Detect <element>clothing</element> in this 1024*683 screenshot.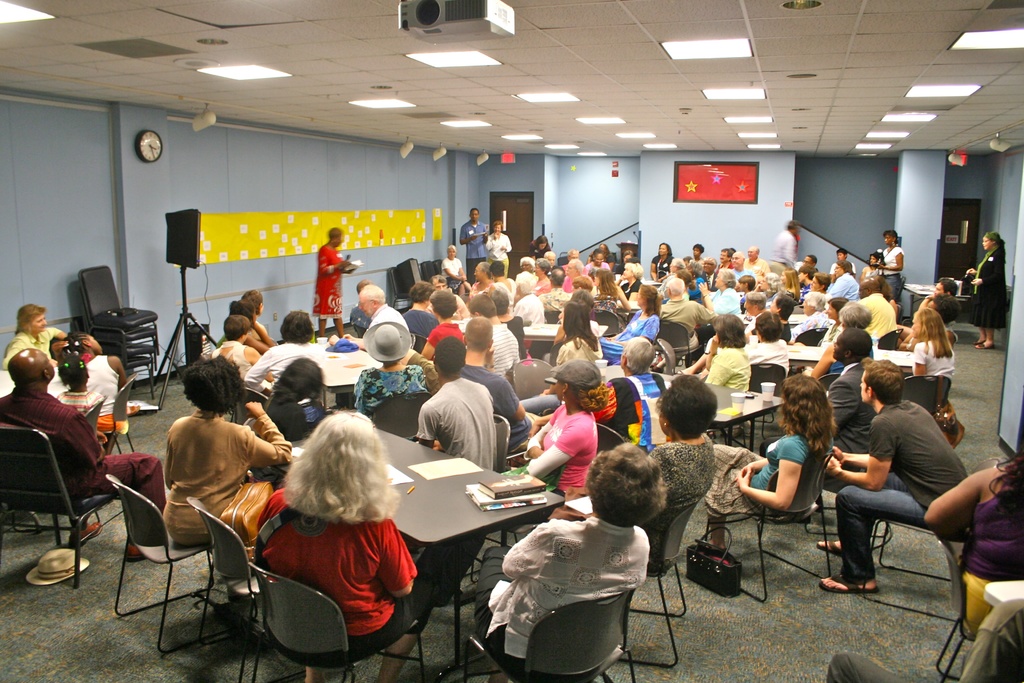
Detection: bbox(539, 286, 573, 309).
